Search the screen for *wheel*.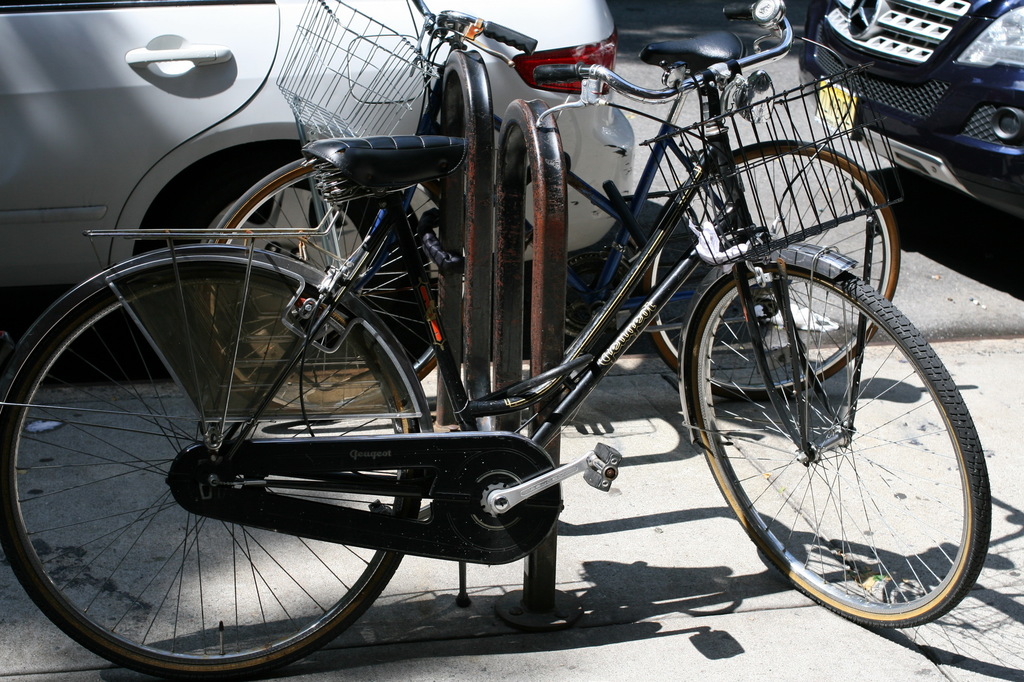
Found at l=0, t=262, r=420, b=681.
